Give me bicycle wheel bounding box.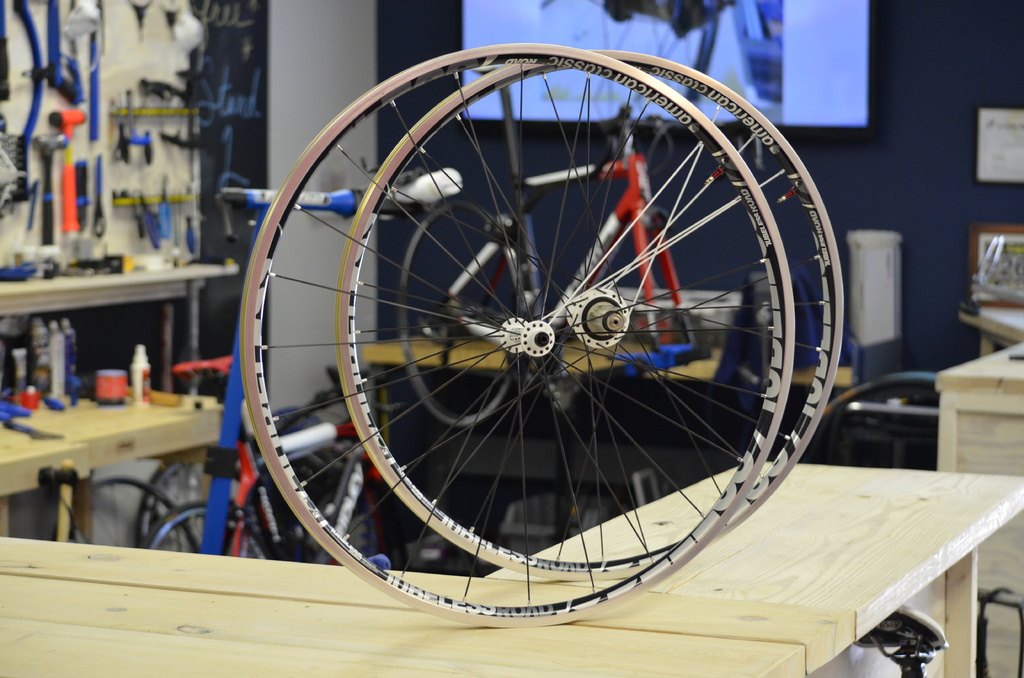
{"left": 53, "top": 475, "right": 201, "bottom": 551}.
